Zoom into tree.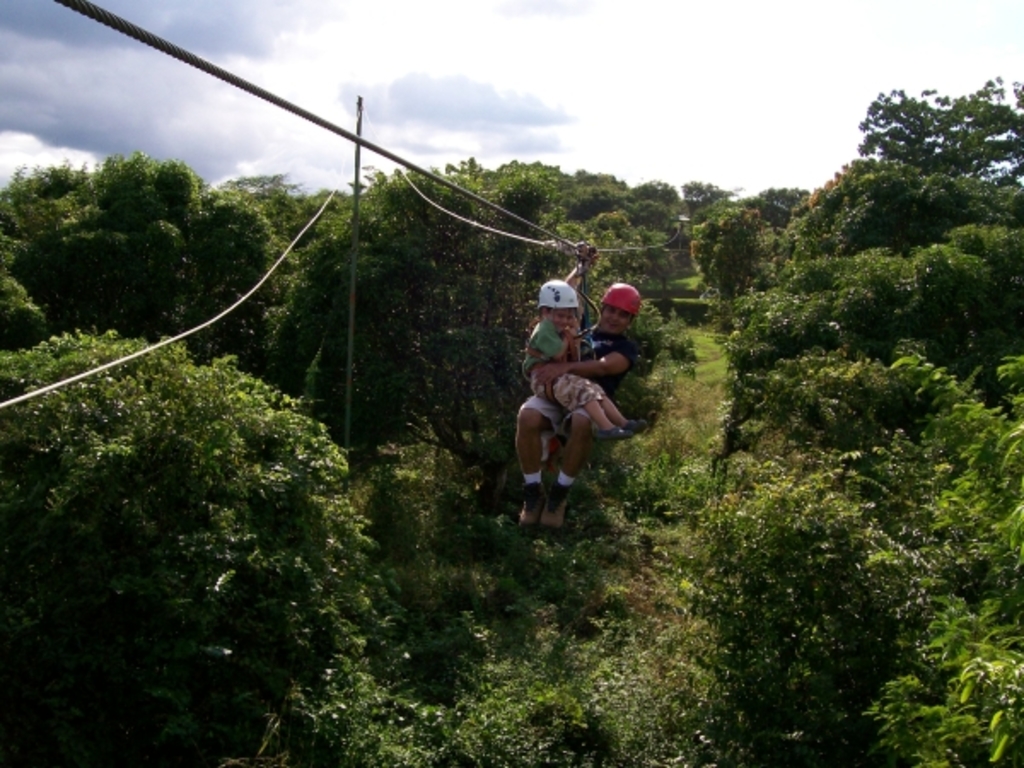
Zoom target: bbox=[2, 323, 389, 766].
